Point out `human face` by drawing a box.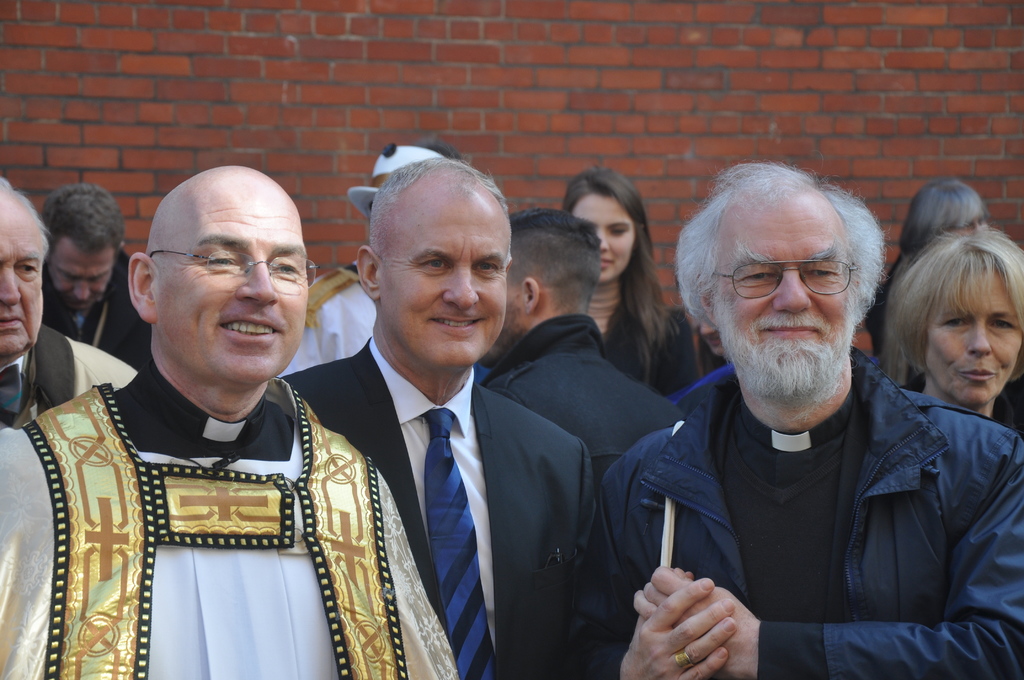
bbox=[0, 209, 51, 359].
